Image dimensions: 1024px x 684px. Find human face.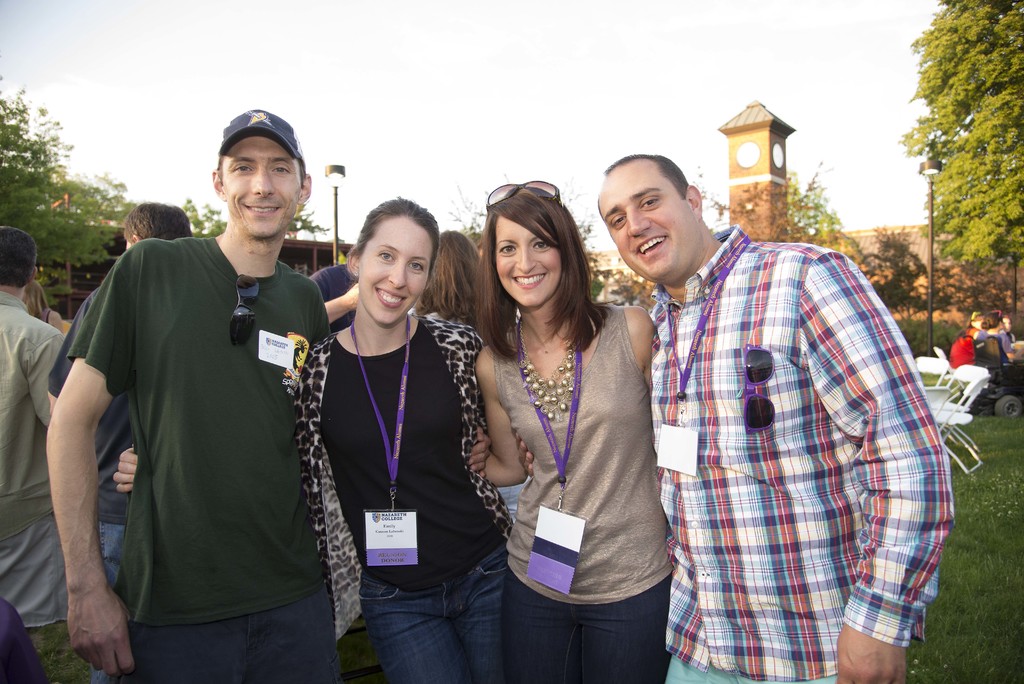
[x1=364, y1=213, x2=436, y2=321].
